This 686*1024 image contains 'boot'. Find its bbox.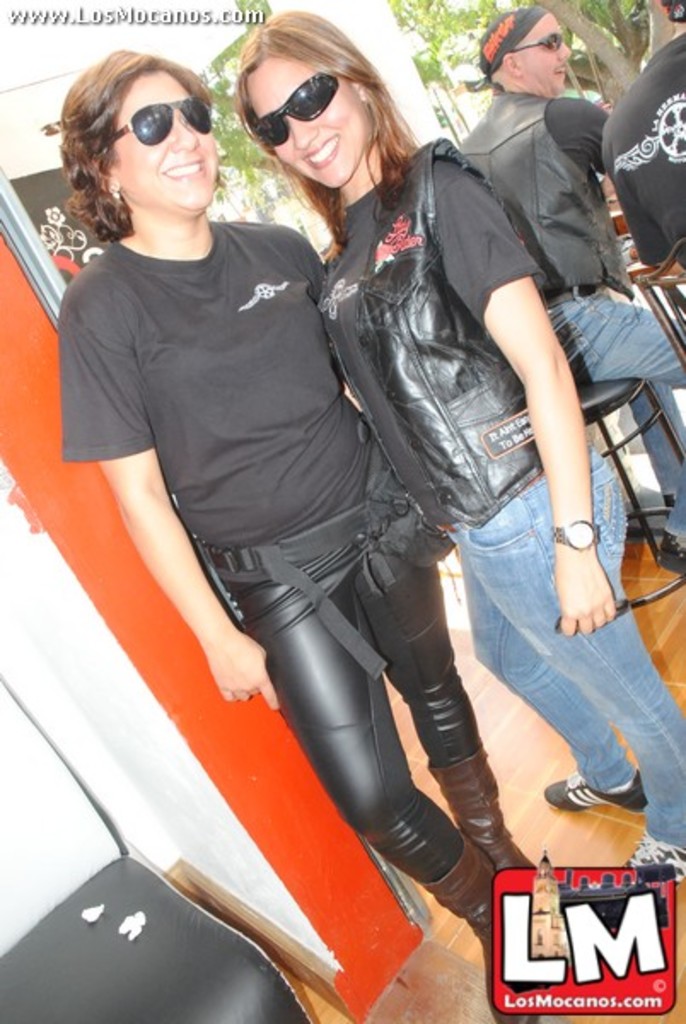
bbox=[427, 744, 536, 874].
